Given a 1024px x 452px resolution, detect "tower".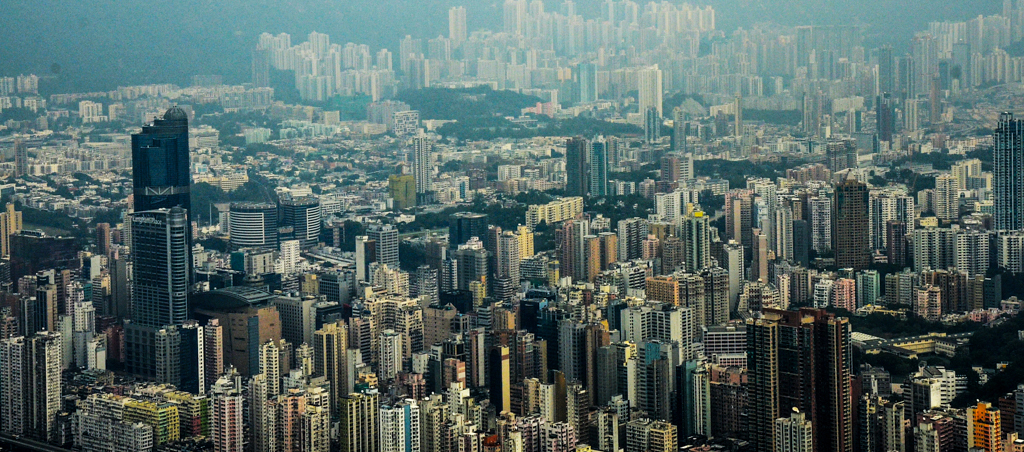
bbox=[500, 236, 519, 284].
